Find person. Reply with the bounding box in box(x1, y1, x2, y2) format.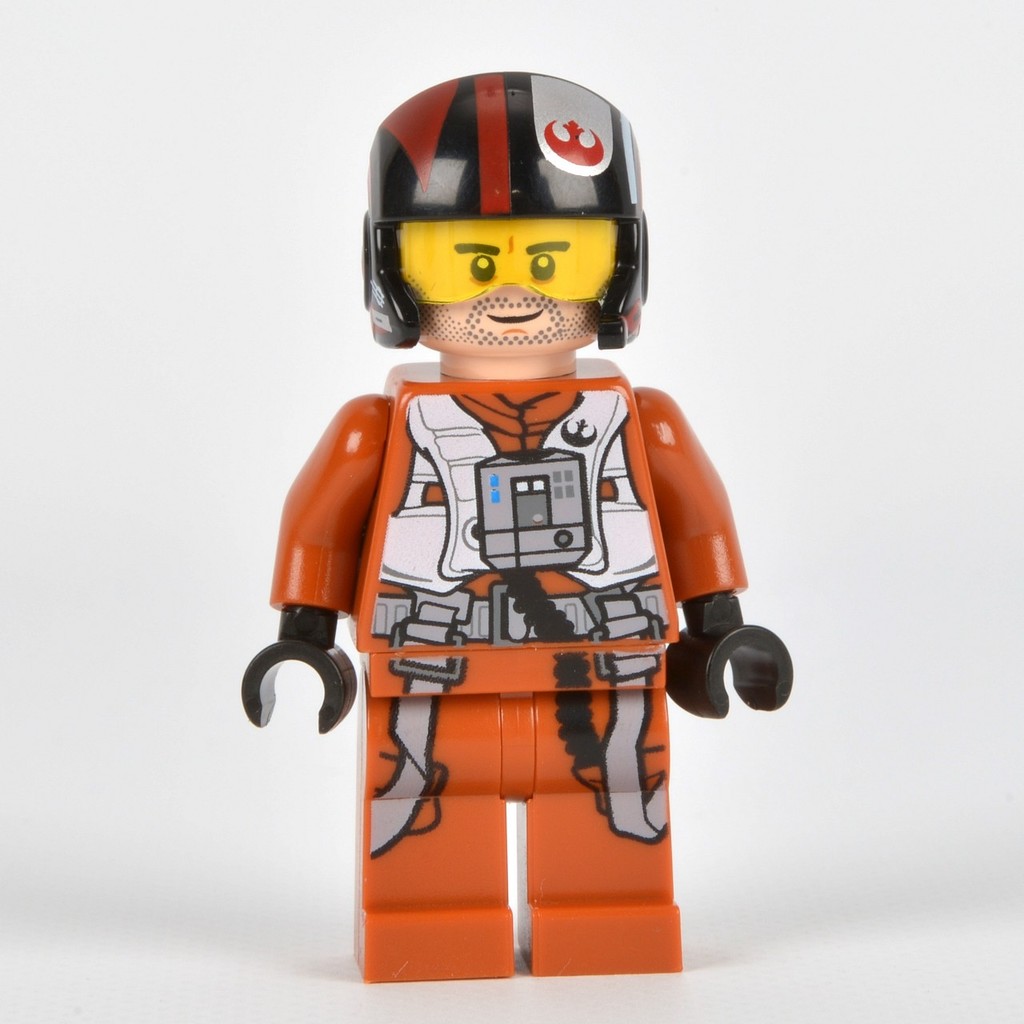
box(246, 68, 787, 972).
